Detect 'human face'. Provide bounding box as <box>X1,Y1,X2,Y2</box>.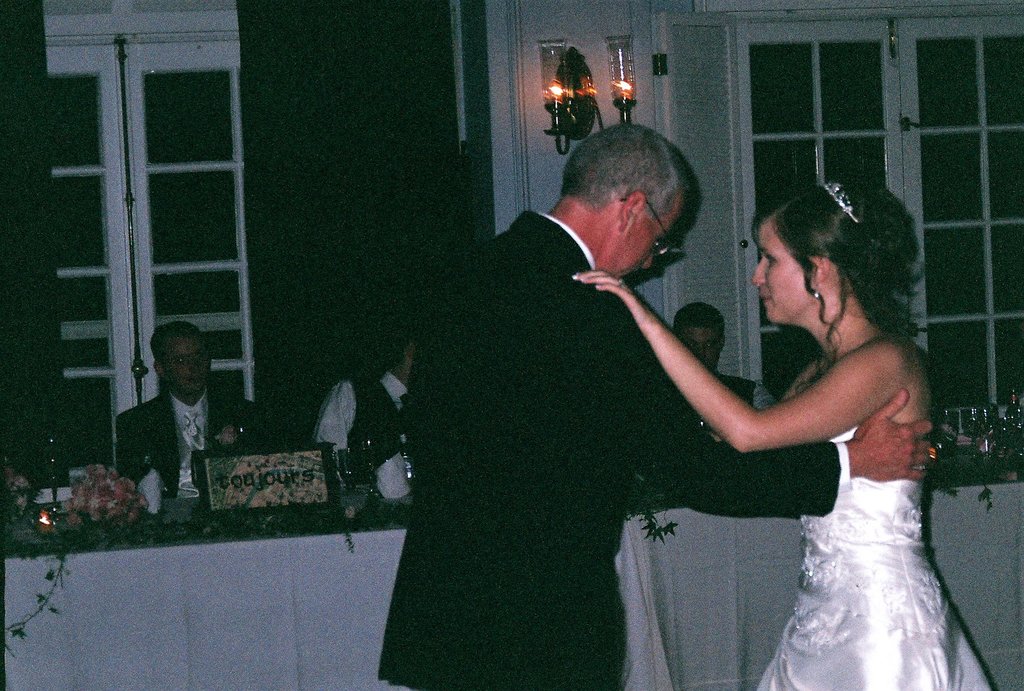
<box>751,221,811,327</box>.
